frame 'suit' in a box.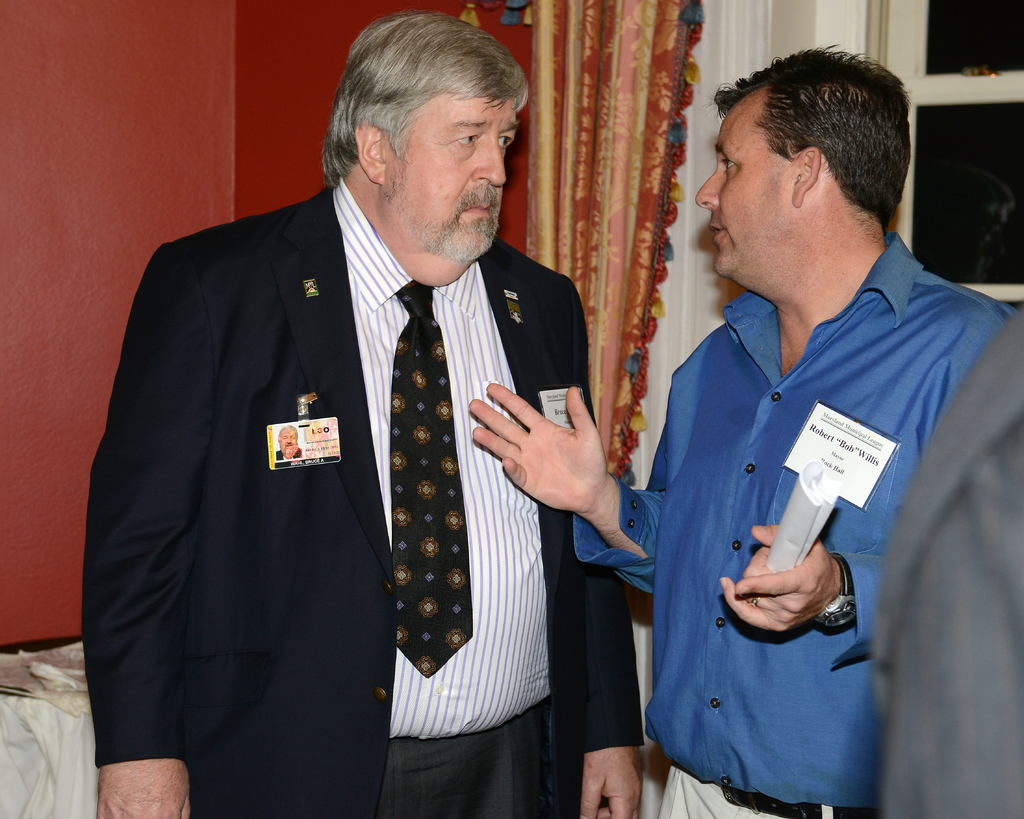
Rect(83, 186, 637, 818).
